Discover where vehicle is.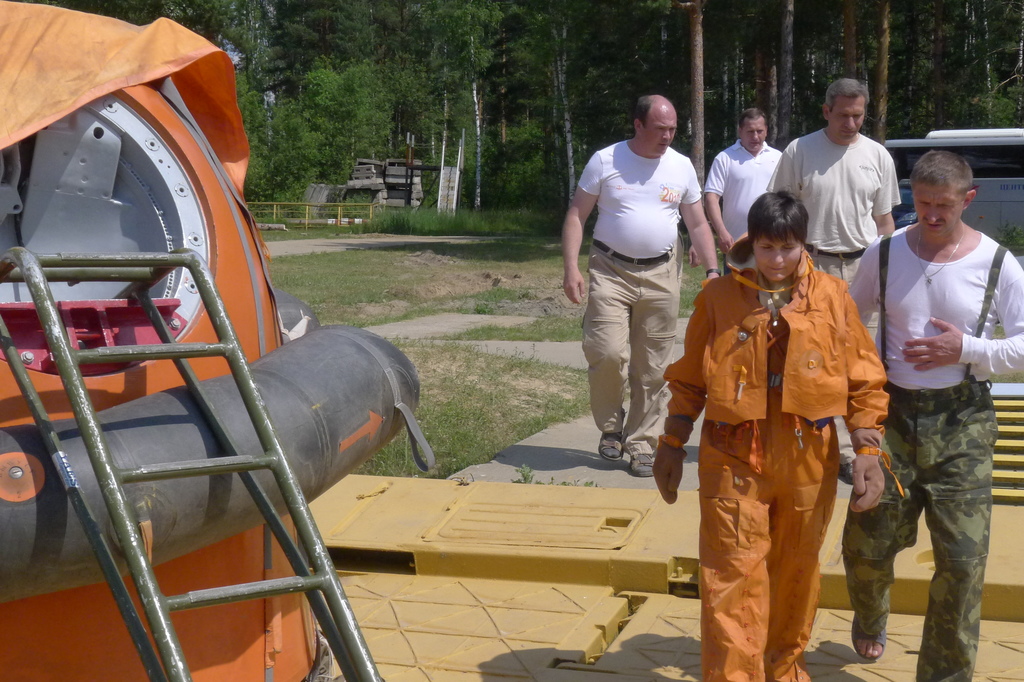
Discovered at [left=0, top=17, right=291, bottom=641].
